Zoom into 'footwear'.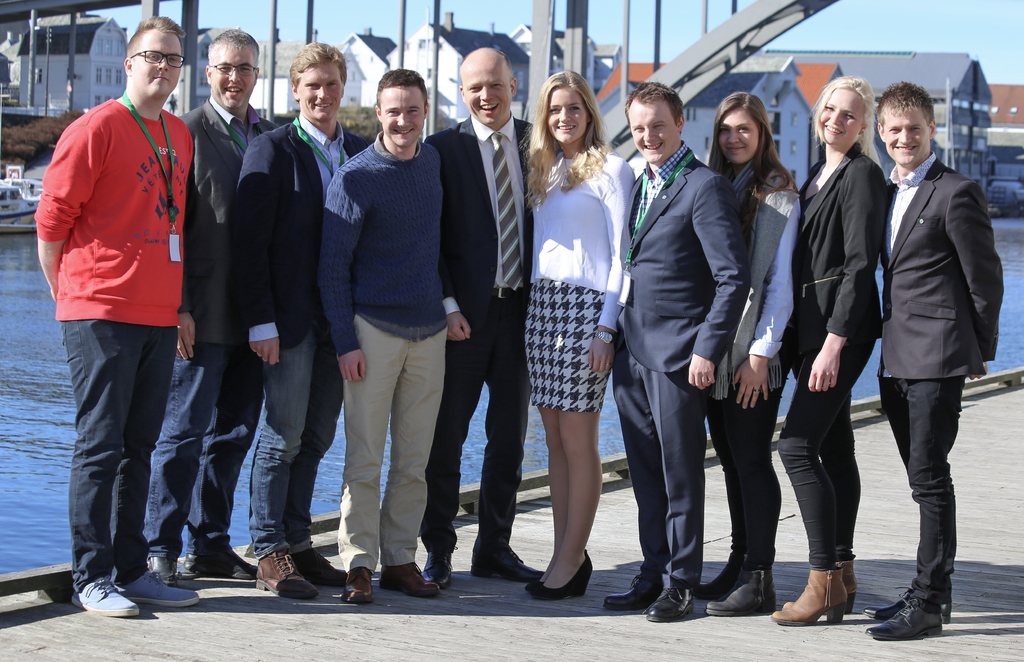
Zoom target: left=427, top=545, right=458, bottom=588.
